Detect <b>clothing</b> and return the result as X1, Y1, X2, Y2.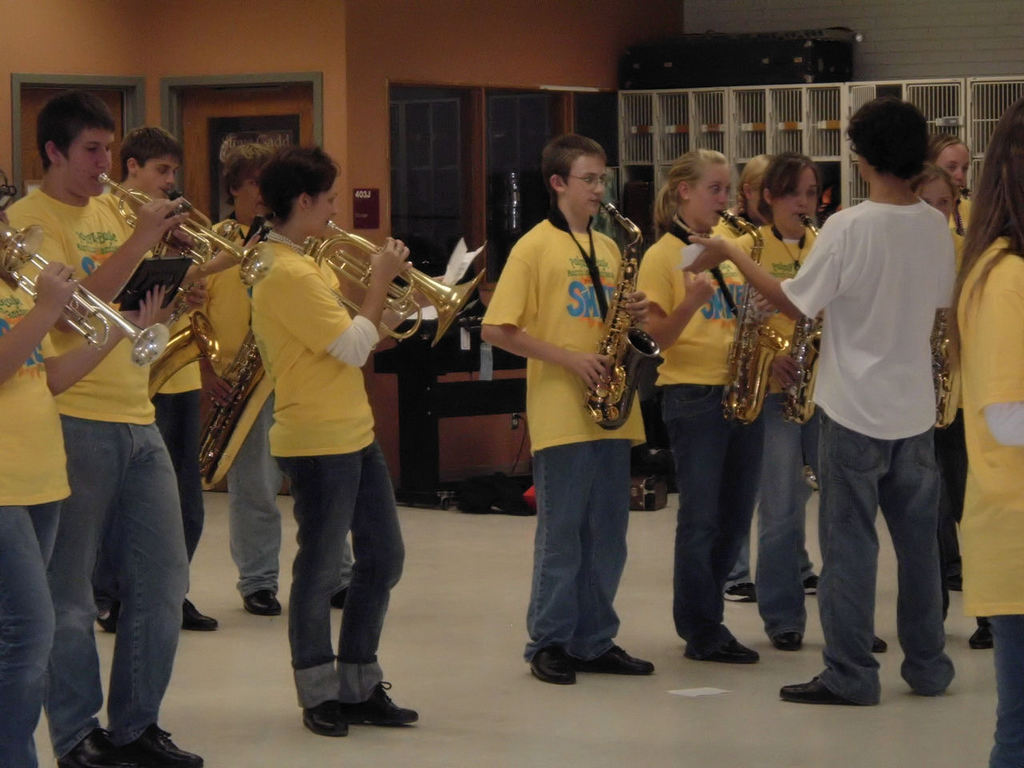
0, 258, 71, 767.
